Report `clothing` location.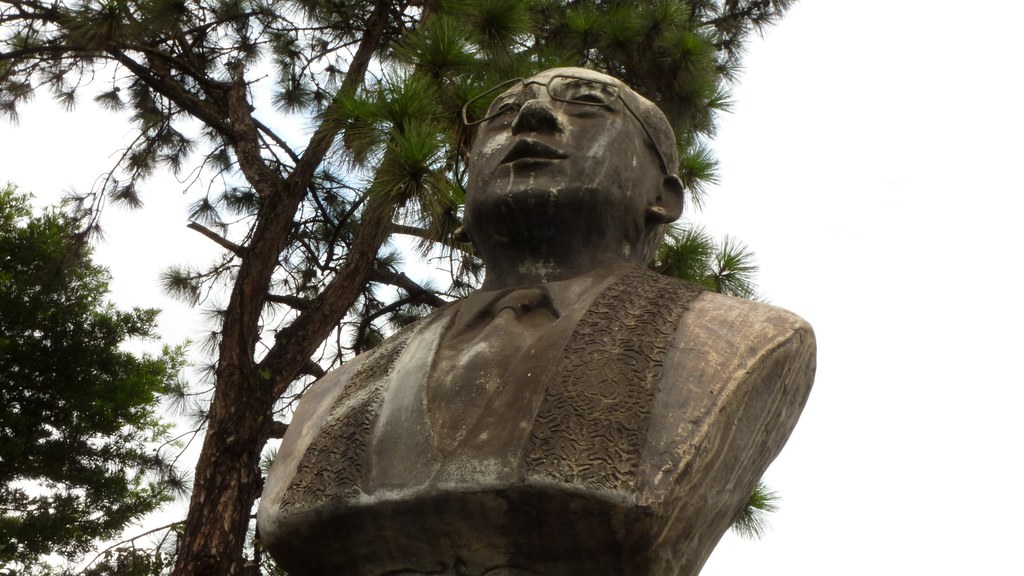
Report: region(239, 267, 808, 575).
